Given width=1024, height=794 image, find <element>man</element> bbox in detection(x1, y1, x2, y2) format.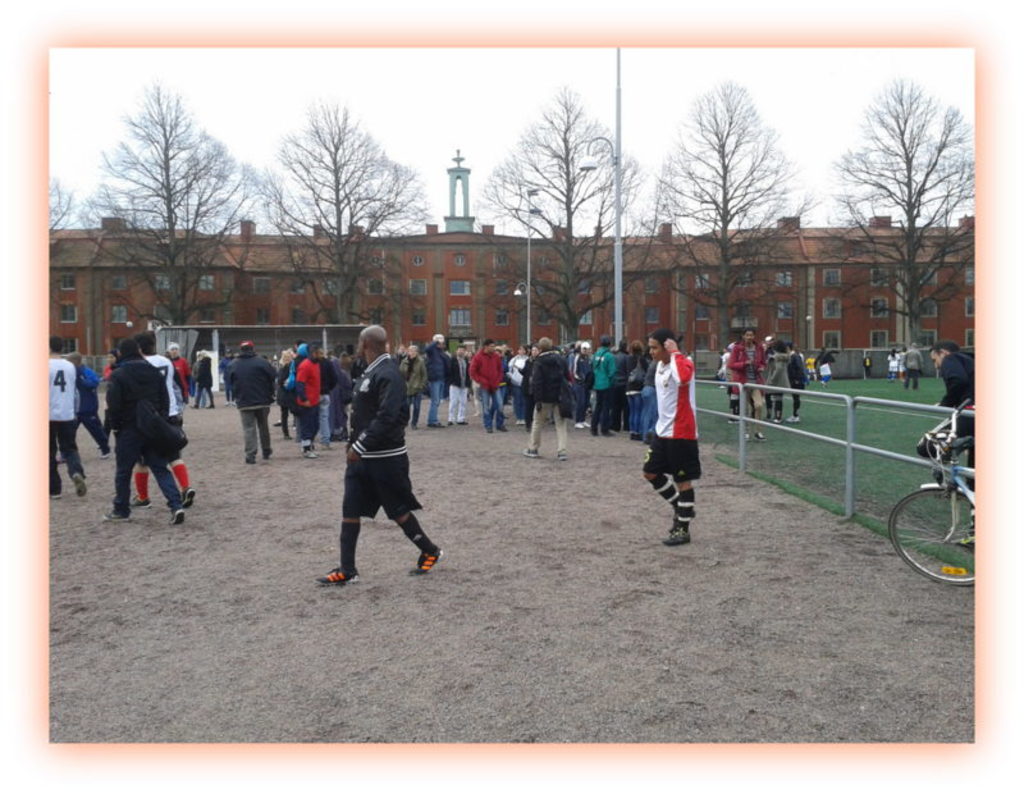
detection(782, 344, 797, 421).
